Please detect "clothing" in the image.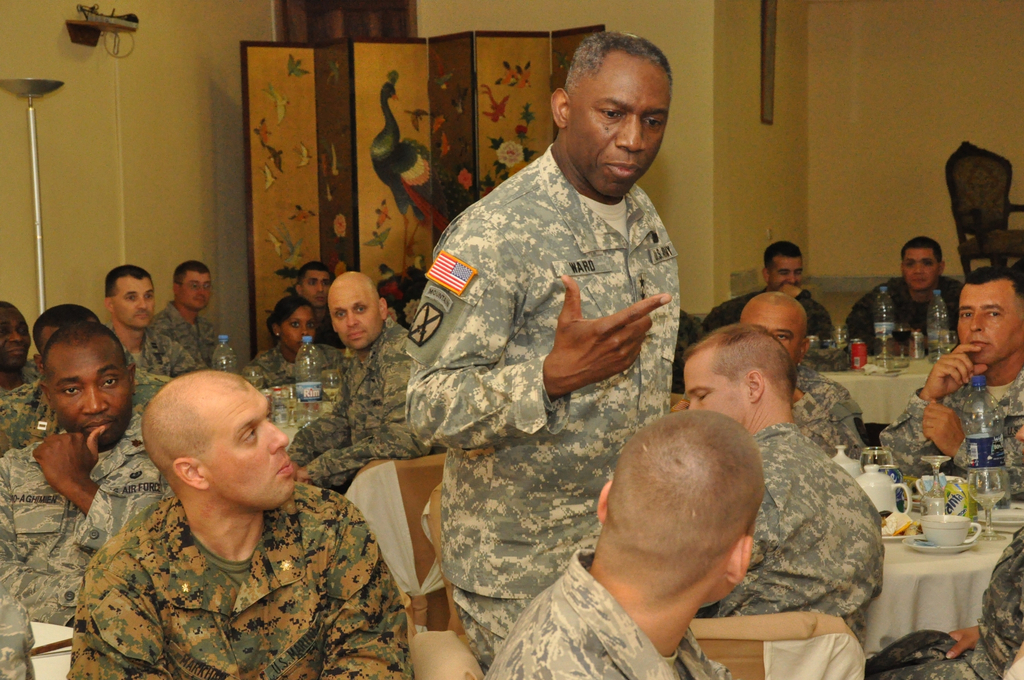
region(701, 290, 830, 361).
